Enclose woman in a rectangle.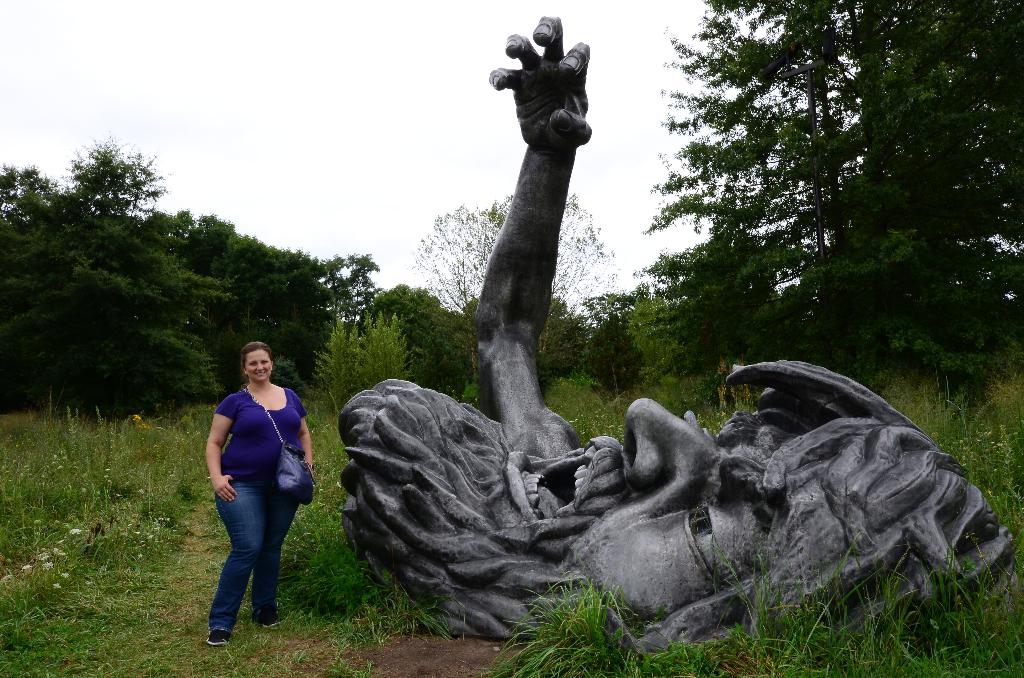
l=192, t=329, r=313, b=646.
